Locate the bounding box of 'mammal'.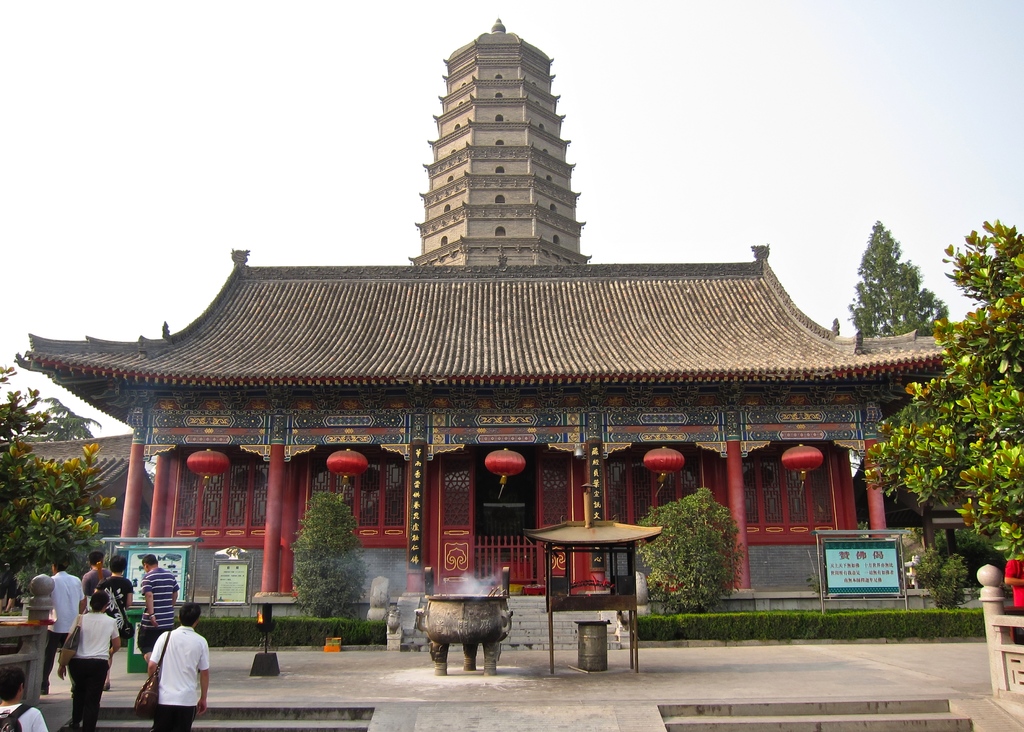
Bounding box: <box>44,557,90,697</box>.
